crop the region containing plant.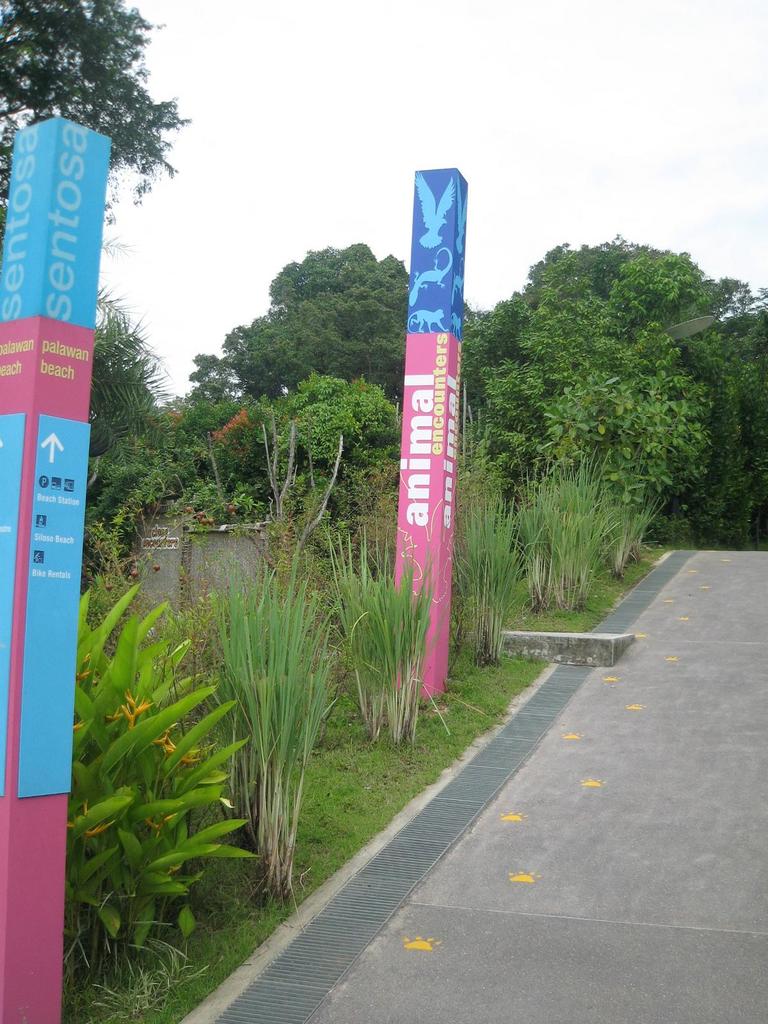
Crop region: (330,512,438,758).
